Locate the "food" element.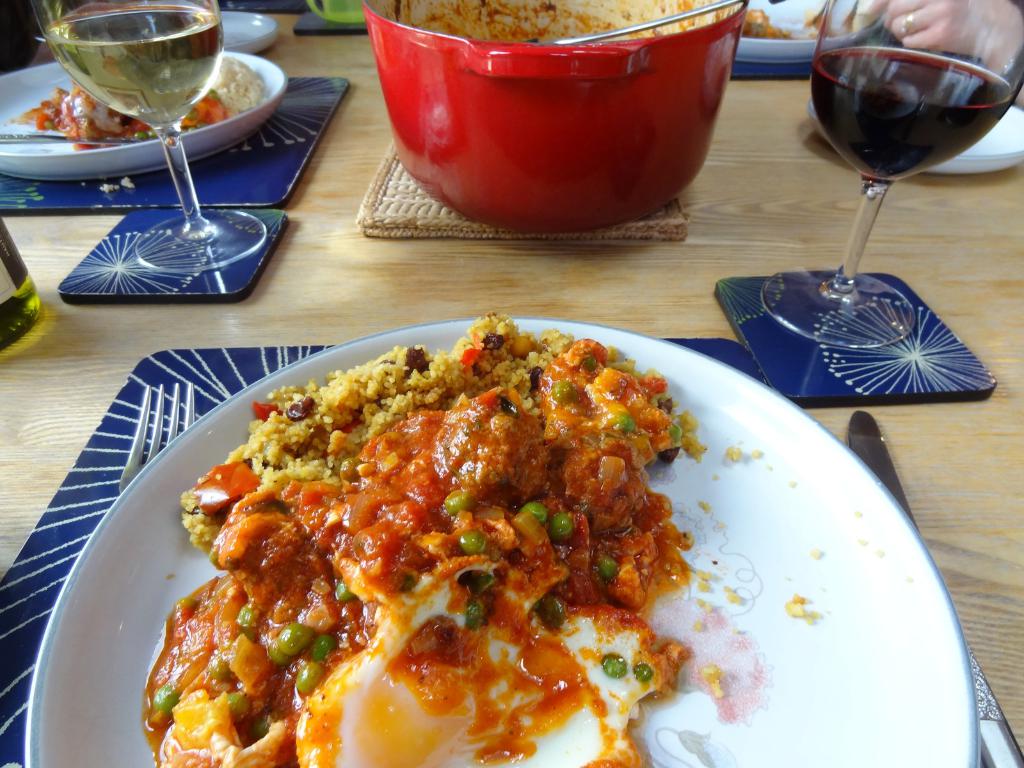
Element bbox: box=[732, 8, 793, 40].
